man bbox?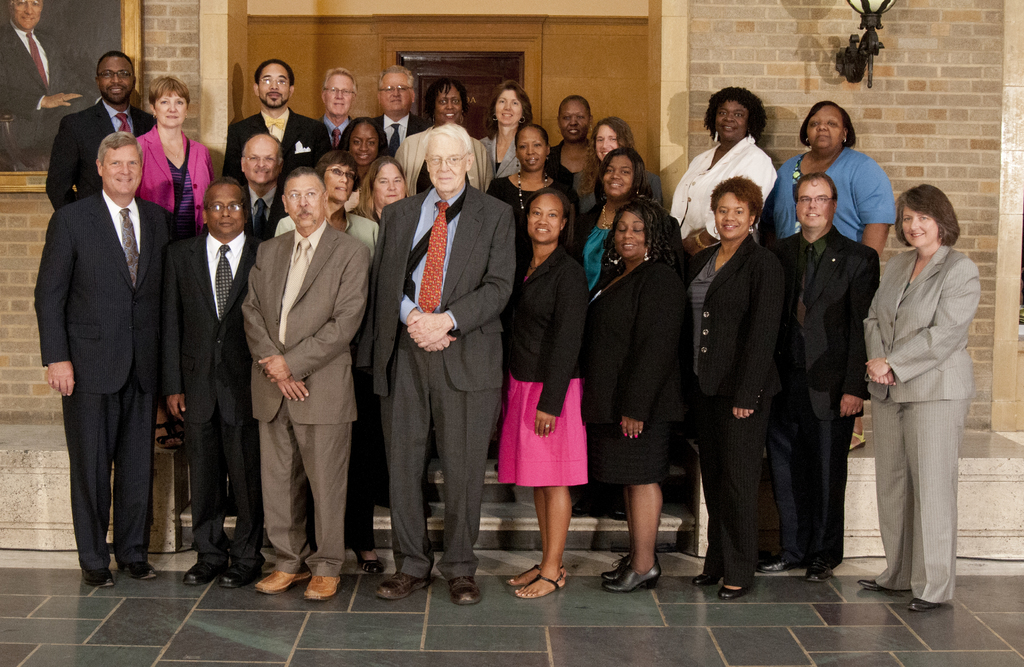
{"x1": 368, "y1": 119, "x2": 515, "y2": 605}
